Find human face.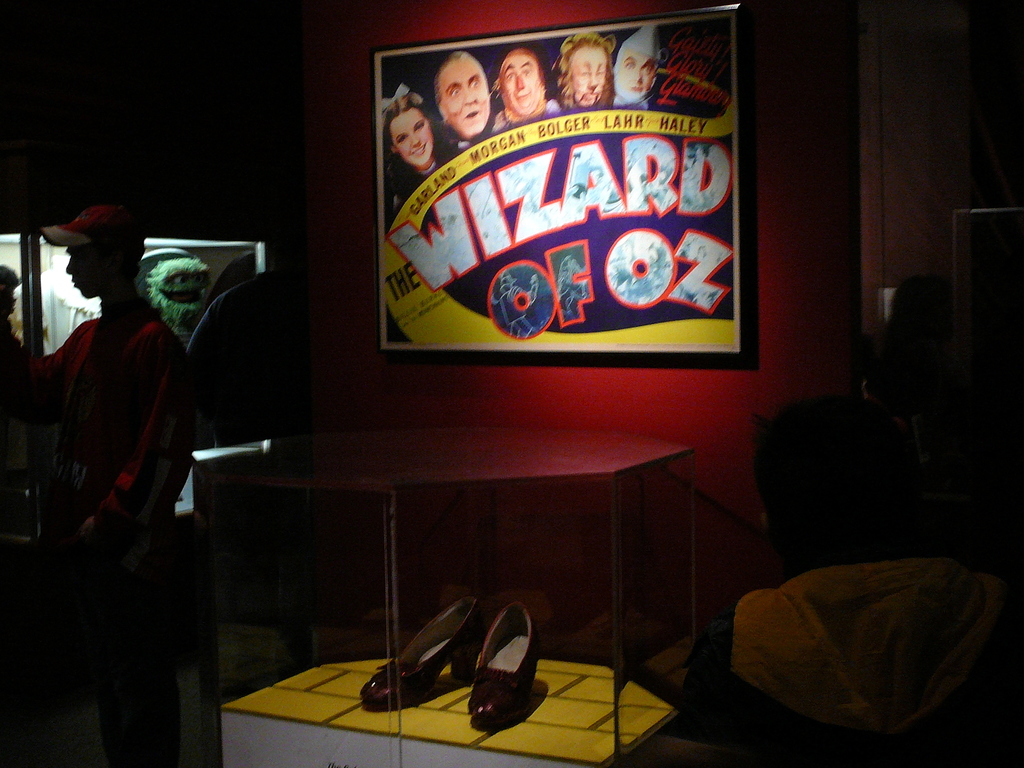
62, 246, 107, 300.
